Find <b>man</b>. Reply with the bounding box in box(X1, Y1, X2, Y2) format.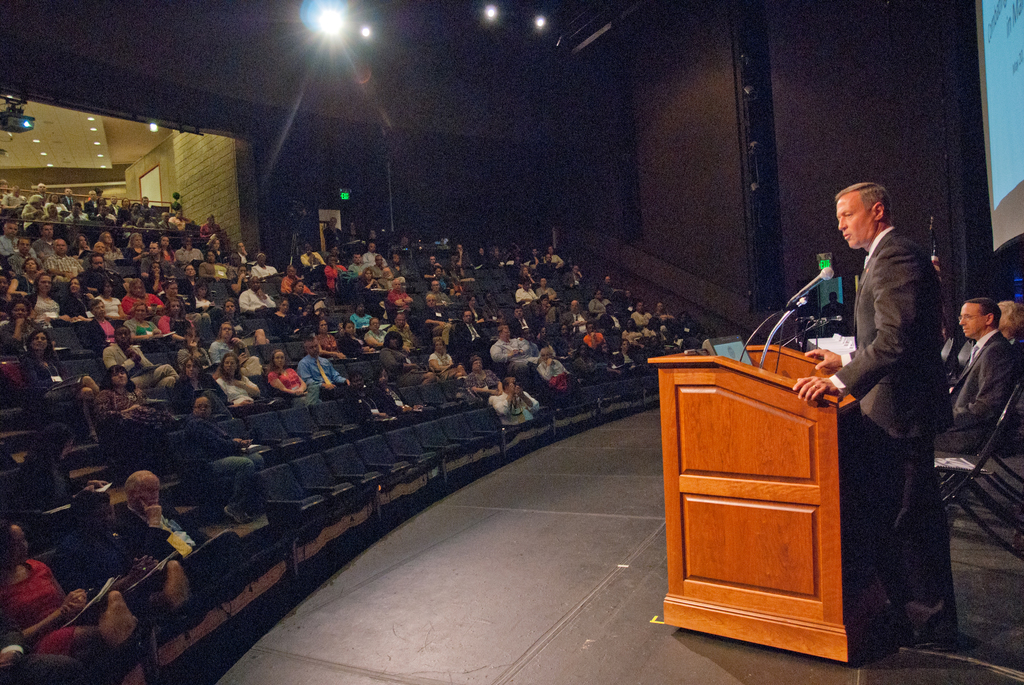
box(83, 191, 95, 213).
